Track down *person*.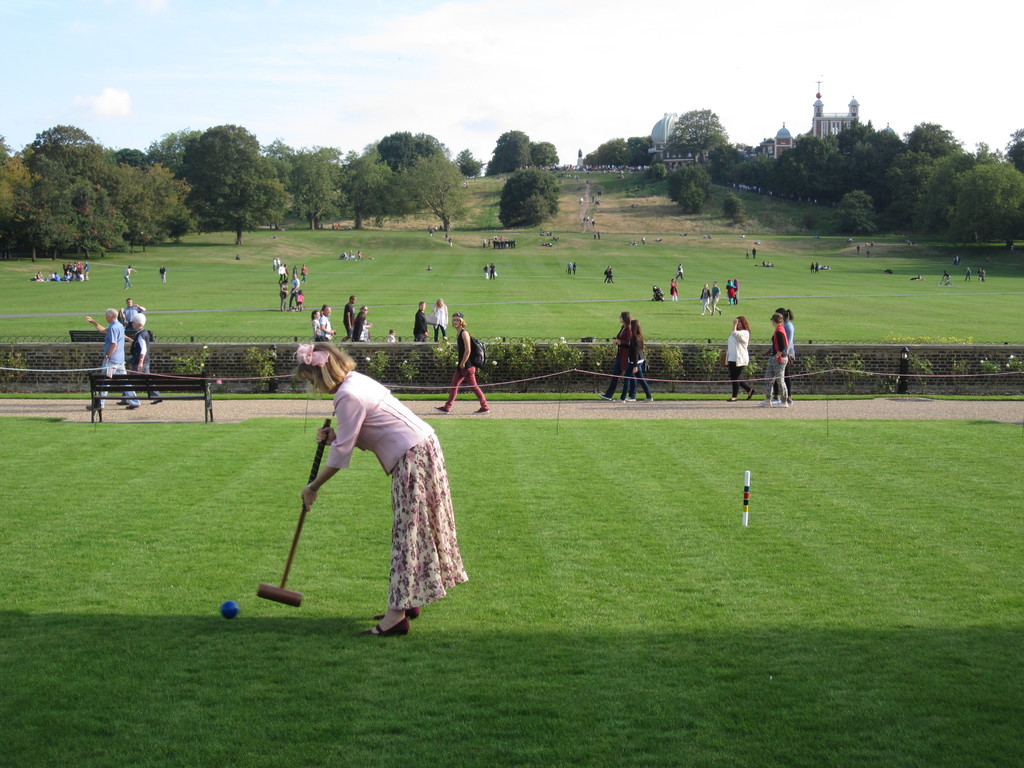
Tracked to x1=701 y1=287 x2=710 y2=316.
